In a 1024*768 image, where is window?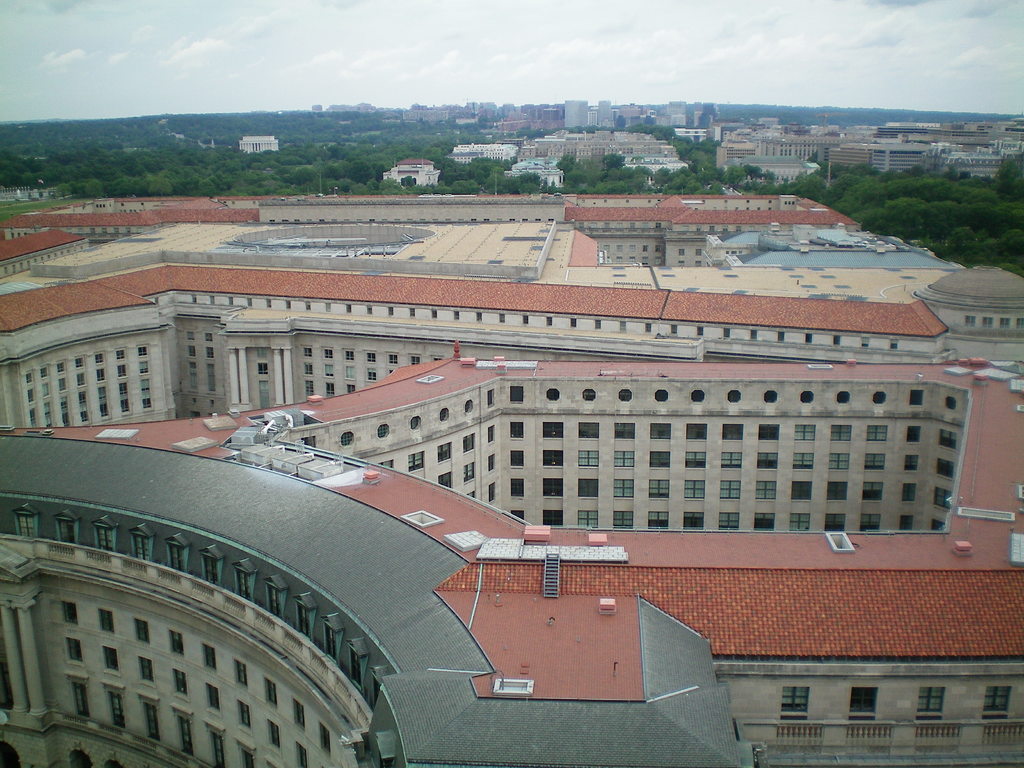
(509,385,525,403).
